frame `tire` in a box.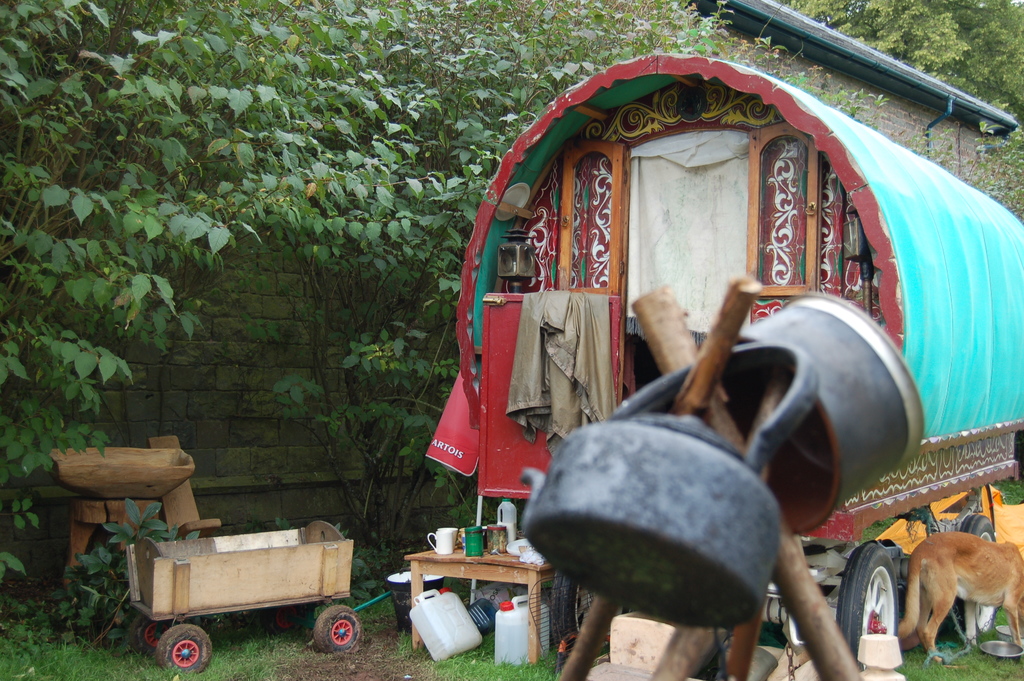
box=[311, 602, 366, 656].
